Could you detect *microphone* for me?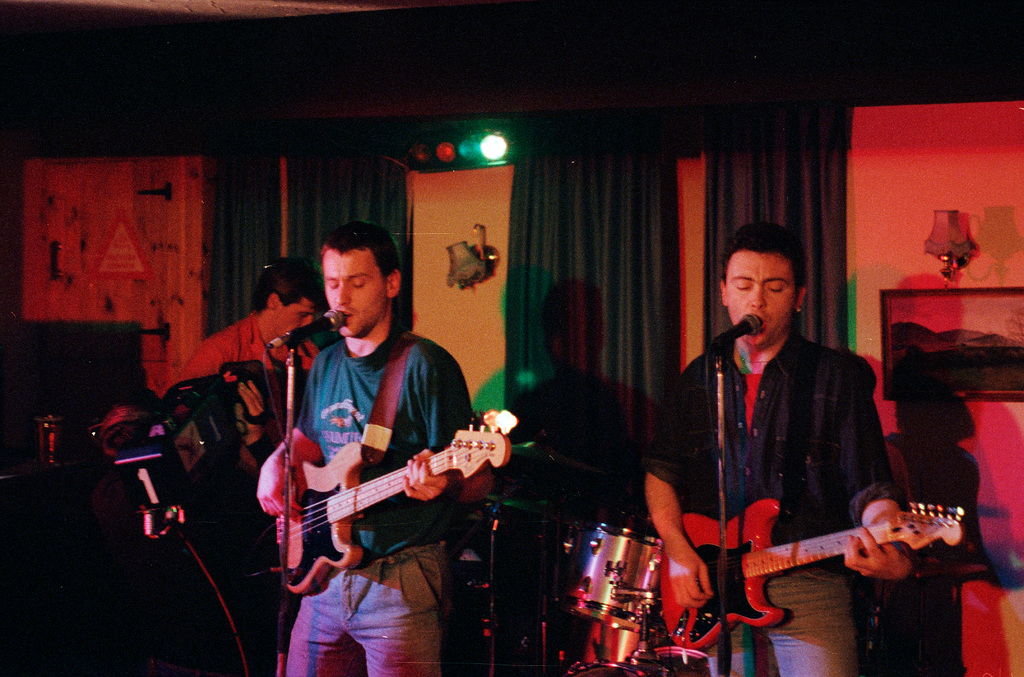
Detection result: locate(700, 312, 767, 361).
